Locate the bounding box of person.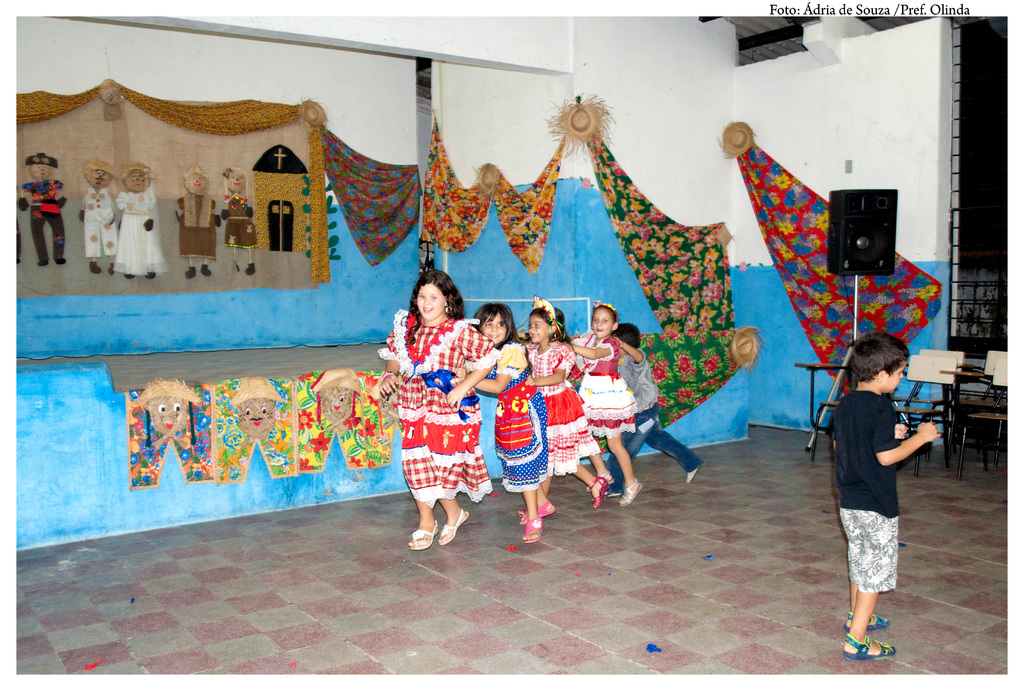
Bounding box: bbox(570, 304, 642, 506).
